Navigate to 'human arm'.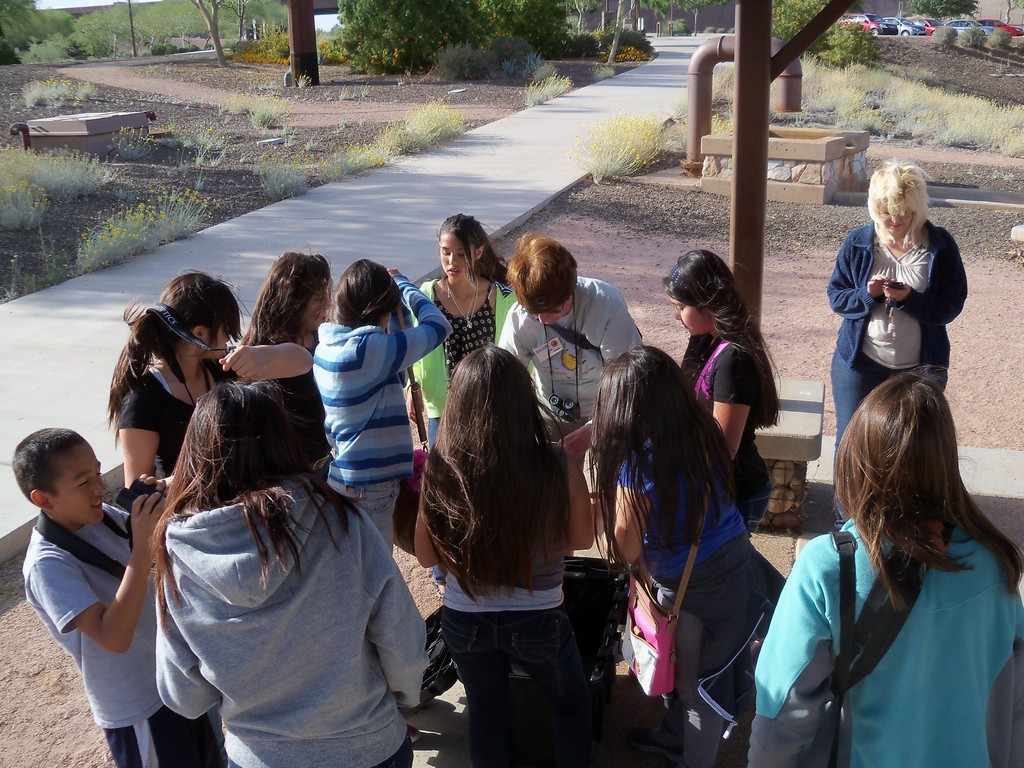
Navigation target: detection(881, 226, 966, 329).
